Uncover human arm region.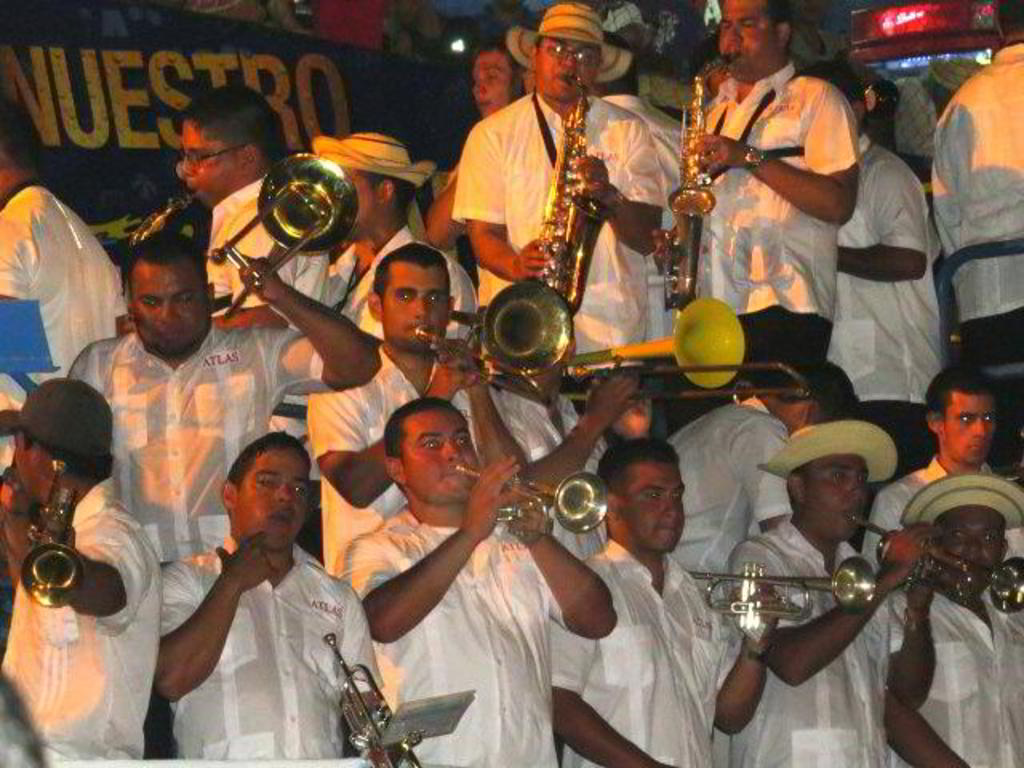
Uncovered: <bbox>450, 118, 554, 286</bbox>.
